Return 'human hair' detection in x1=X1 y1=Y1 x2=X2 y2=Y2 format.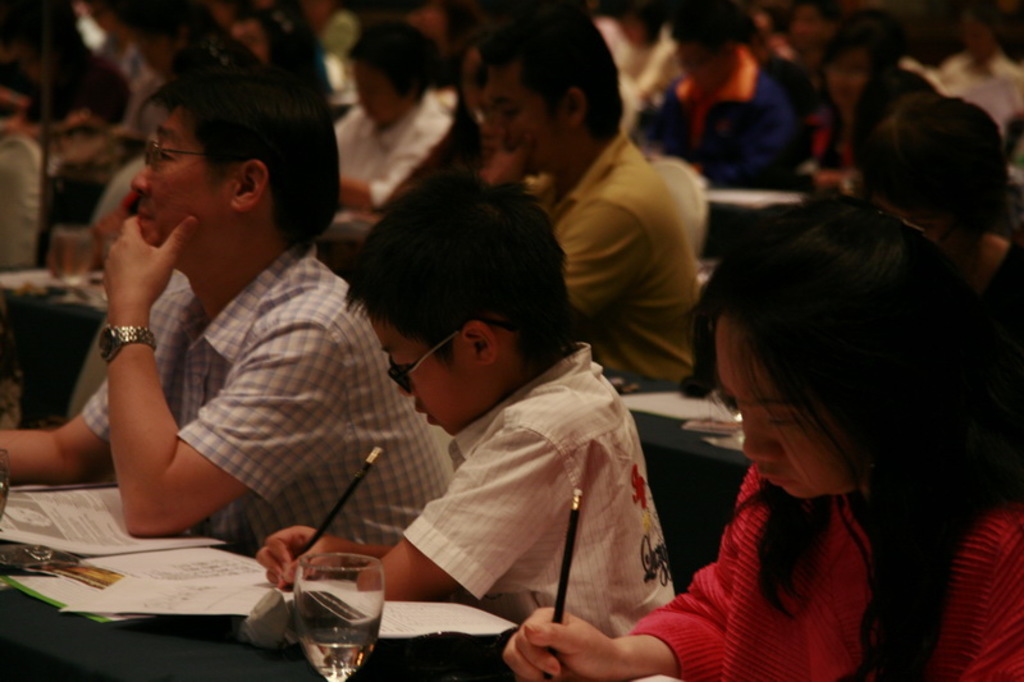
x1=356 y1=164 x2=566 y2=402.
